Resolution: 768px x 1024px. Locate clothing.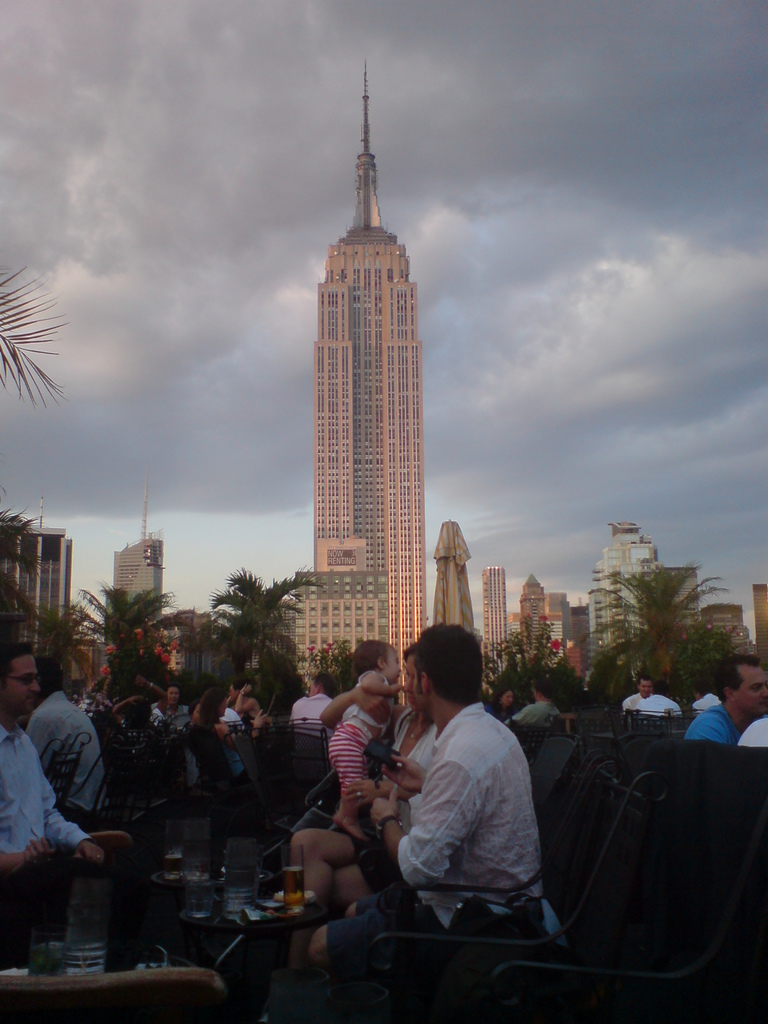
0:719:96:962.
